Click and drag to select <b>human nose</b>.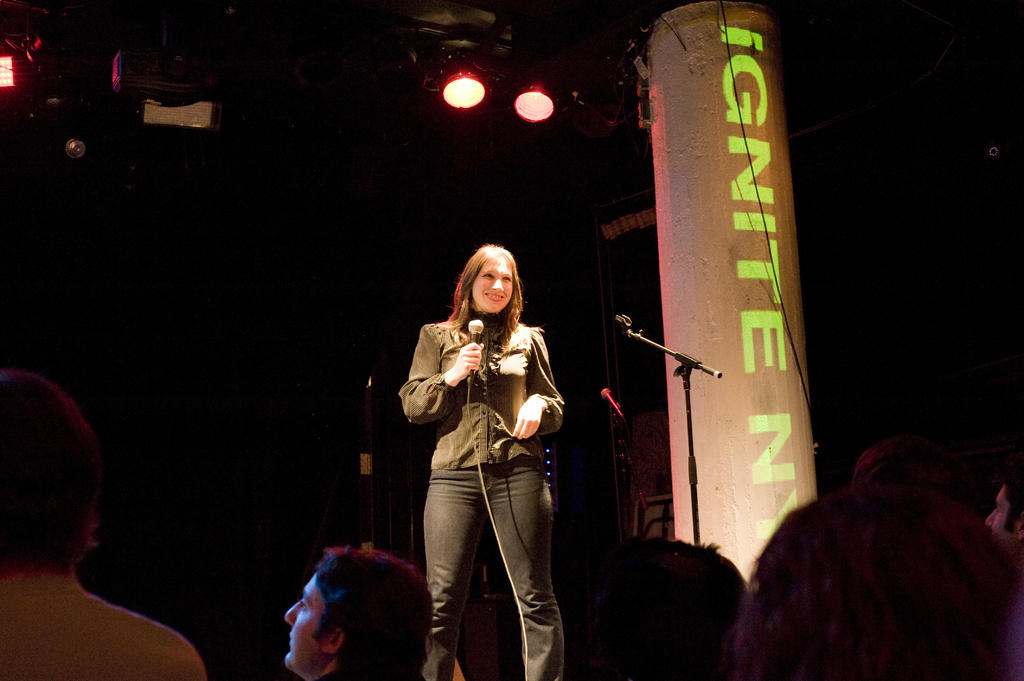
Selection: x1=280, y1=602, x2=300, y2=625.
